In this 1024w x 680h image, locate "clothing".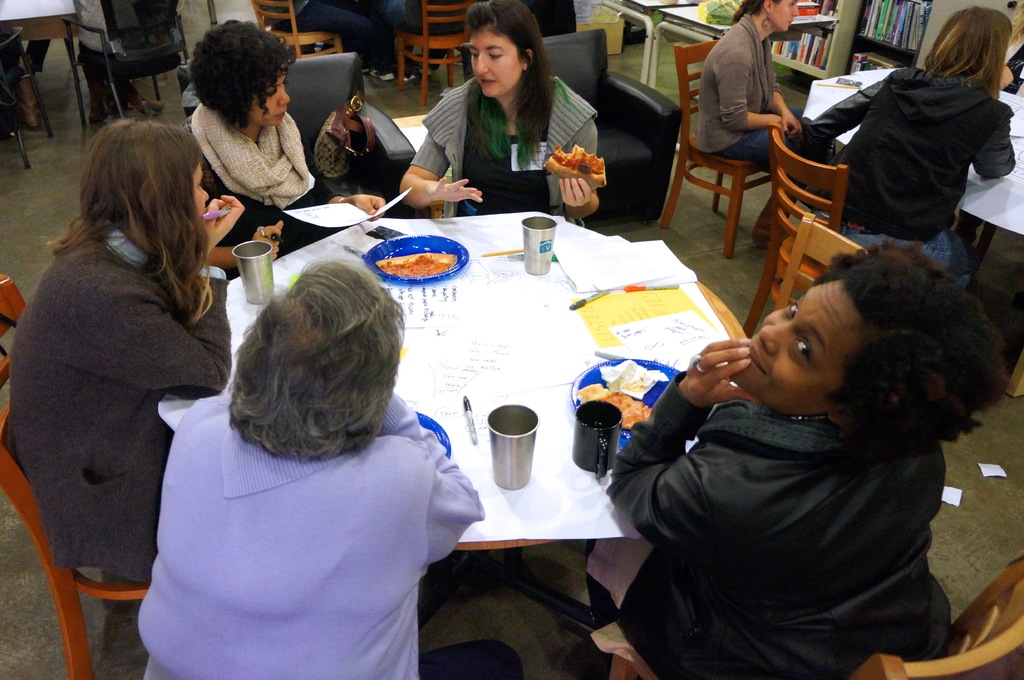
Bounding box: 700/13/791/164.
